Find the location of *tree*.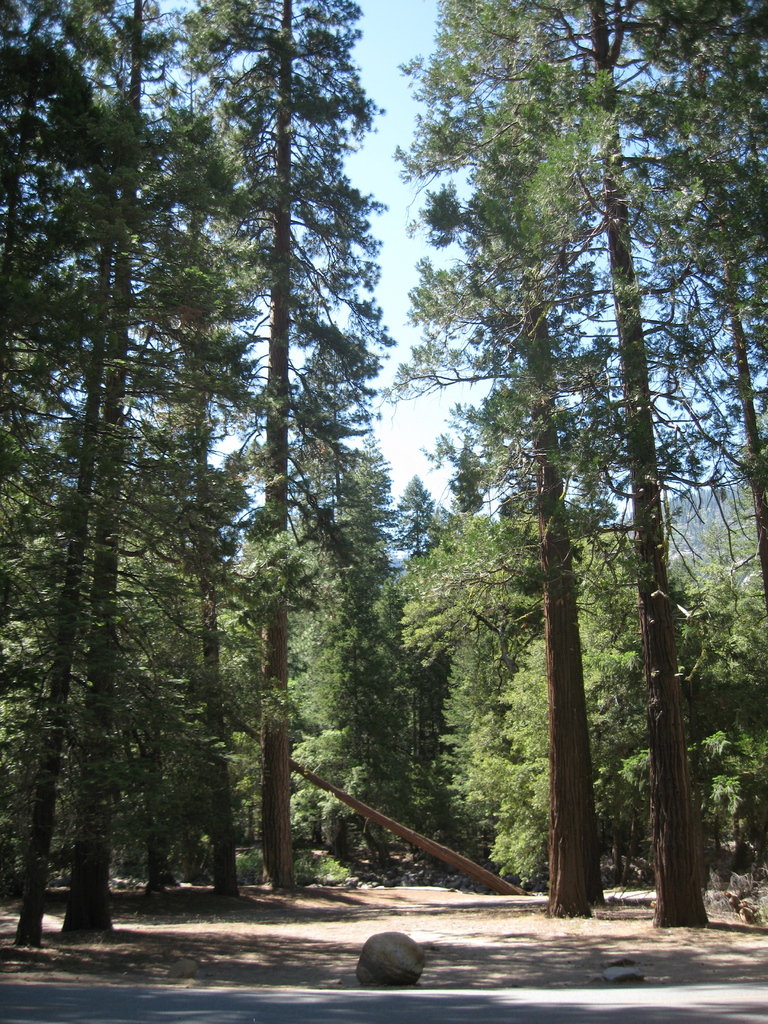
Location: [239,1,424,888].
